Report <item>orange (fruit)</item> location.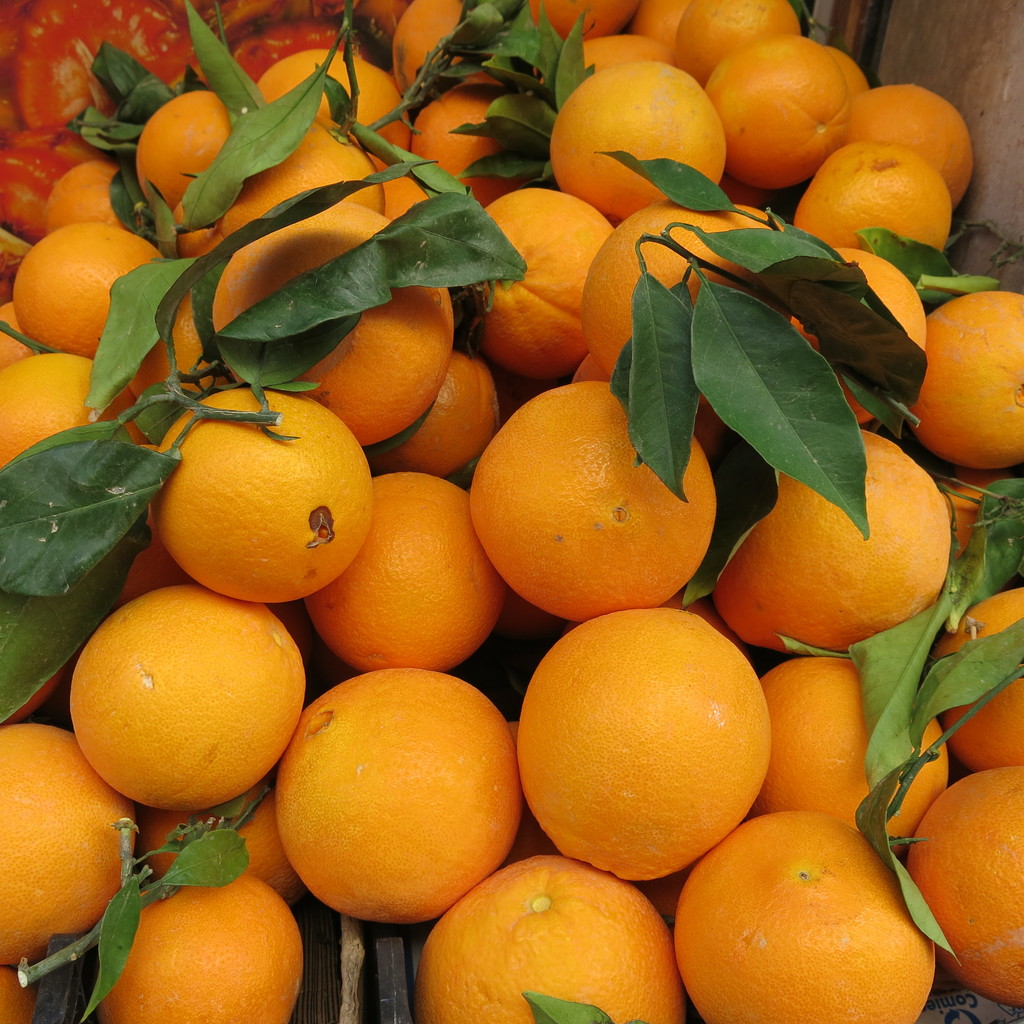
Report: <region>178, 194, 454, 447</region>.
